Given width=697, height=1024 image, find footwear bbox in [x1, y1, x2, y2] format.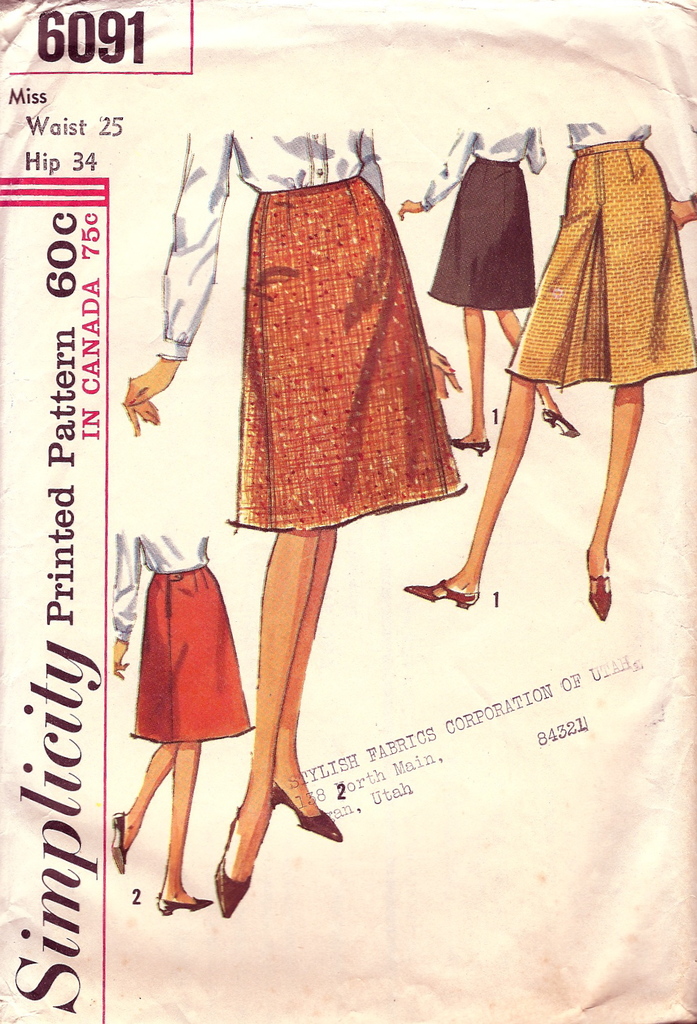
[107, 814, 125, 872].
